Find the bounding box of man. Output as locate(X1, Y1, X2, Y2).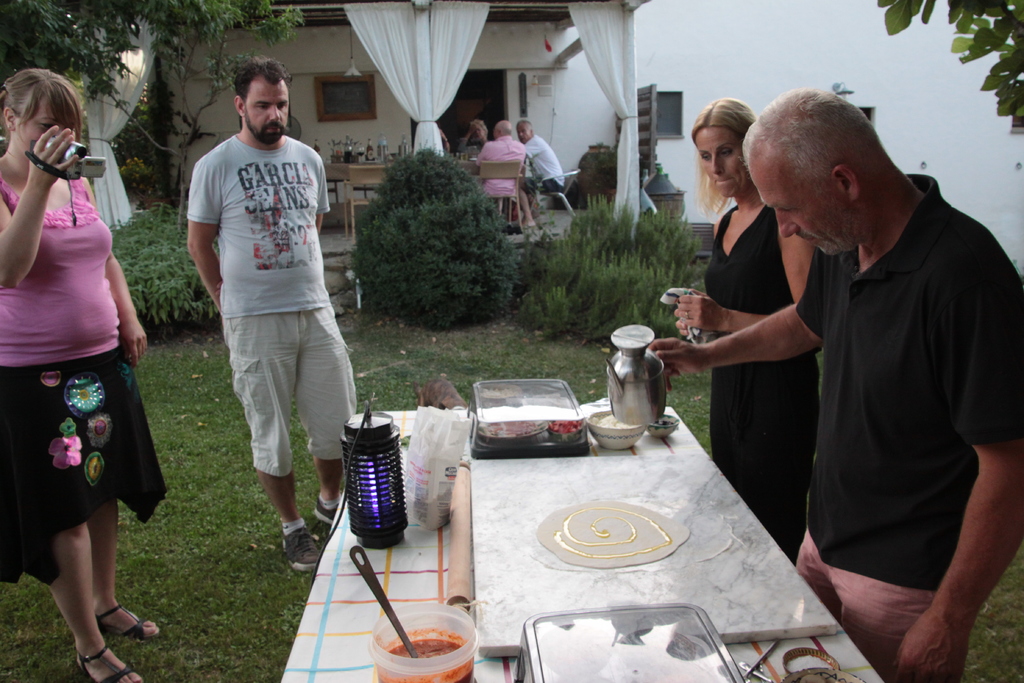
locate(478, 120, 528, 202).
